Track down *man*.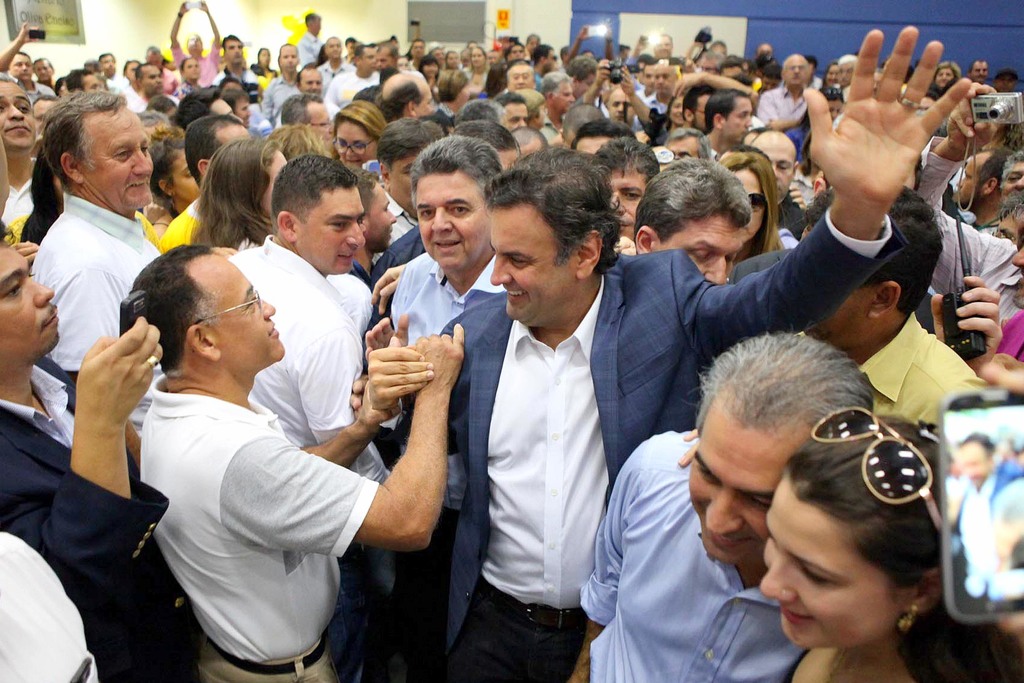
Tracked to l=99, t=51, r=127, b=95.
